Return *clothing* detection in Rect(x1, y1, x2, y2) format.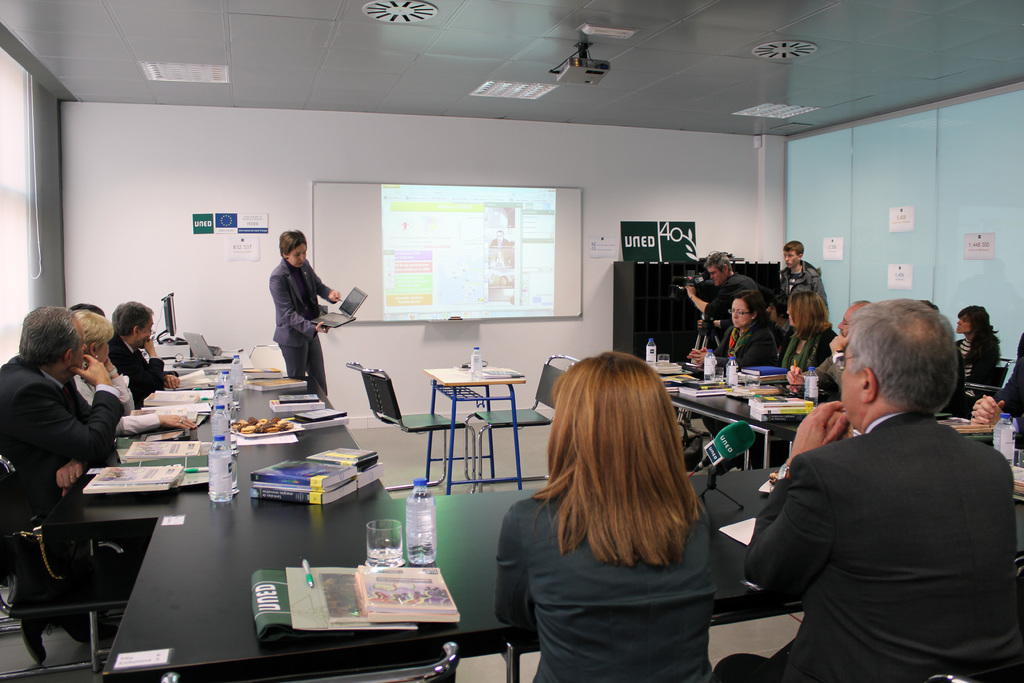
Rect(73, 365, 131, 424).
